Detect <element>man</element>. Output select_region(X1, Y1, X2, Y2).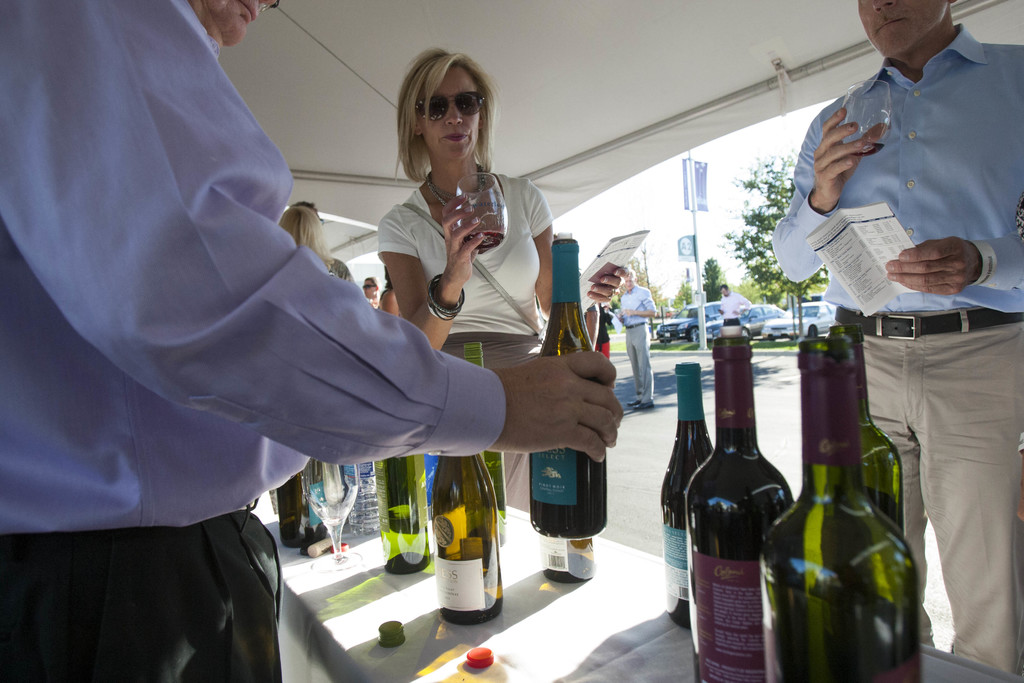
select_region(804, 0, 1018, 532).
